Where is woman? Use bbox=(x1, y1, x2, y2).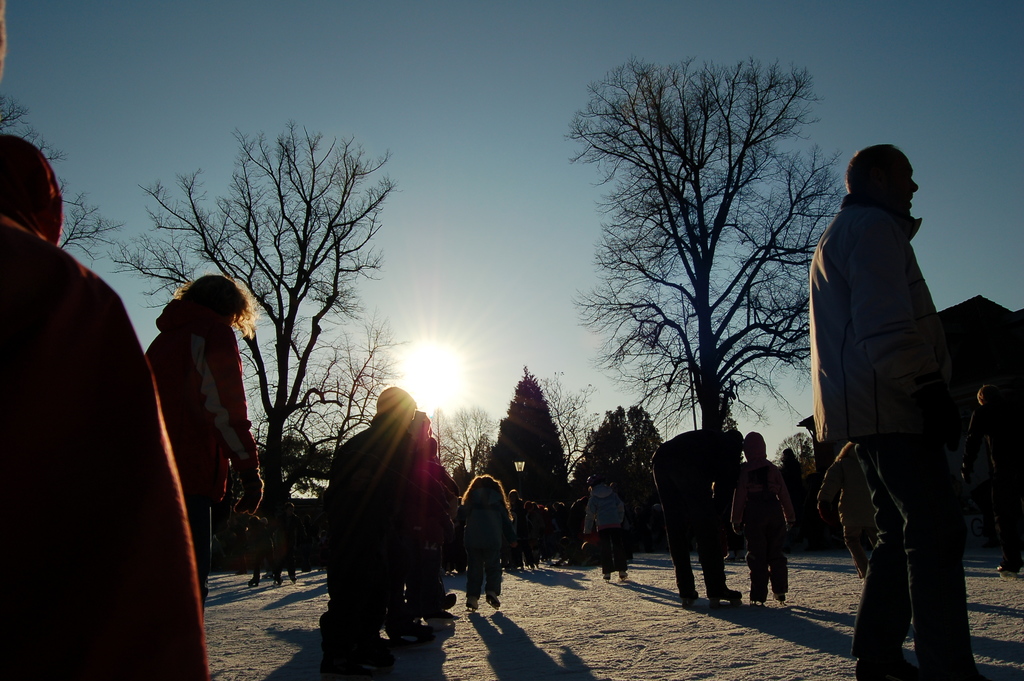
bbox=(151, 262, 253, 569).
